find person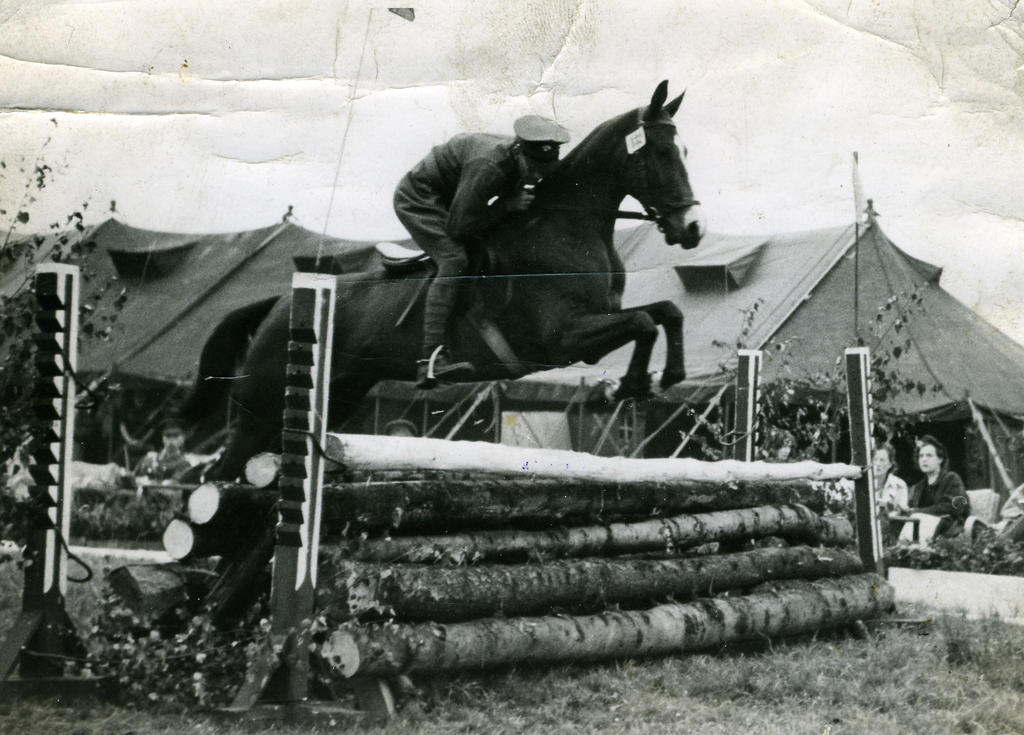
(838, 448, 912, 530)
